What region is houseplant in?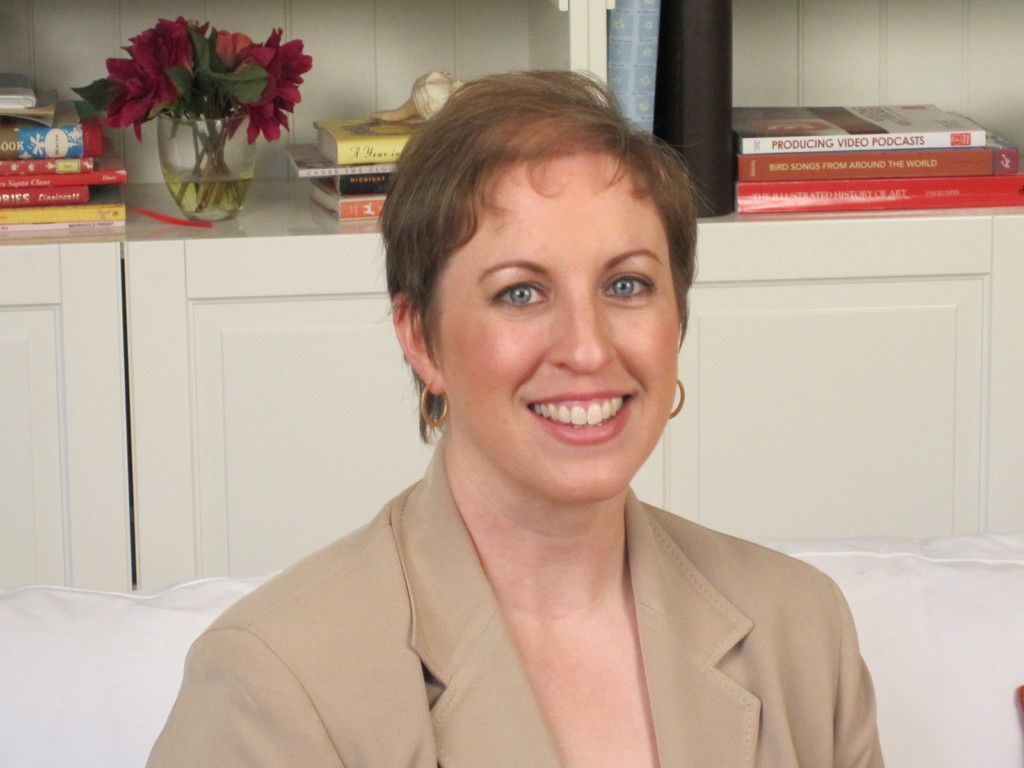
[x1=70, y1=9, x2=313, y2=222].
